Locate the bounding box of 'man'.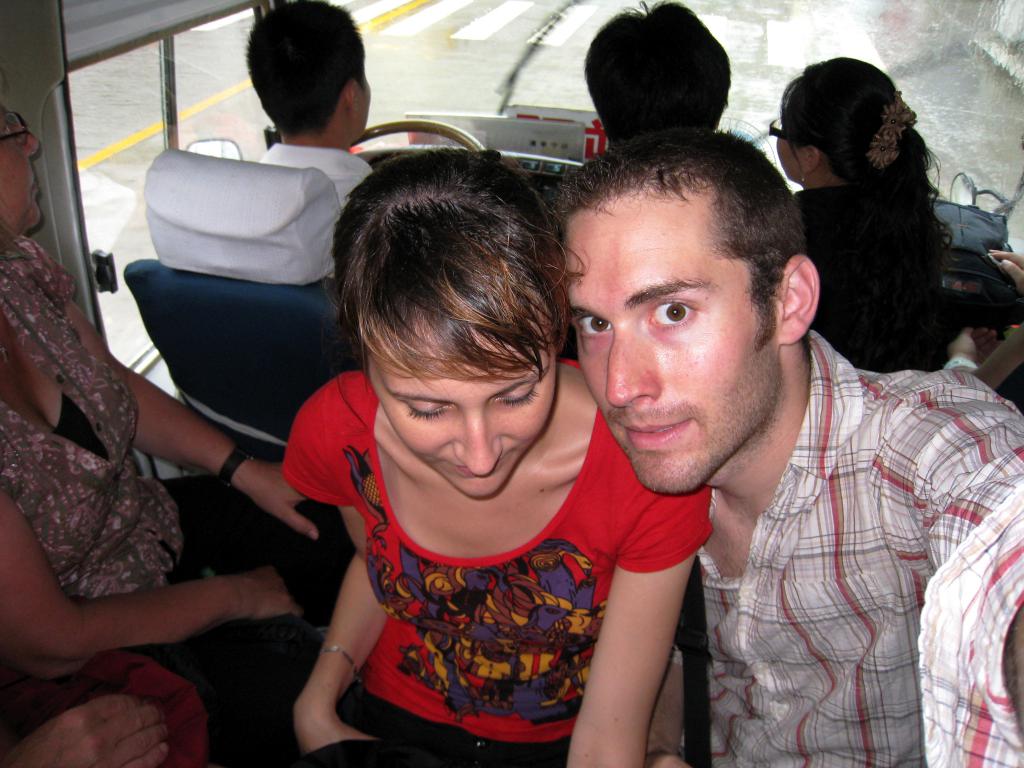
Bounding box: [583, 0, 731, 147].
